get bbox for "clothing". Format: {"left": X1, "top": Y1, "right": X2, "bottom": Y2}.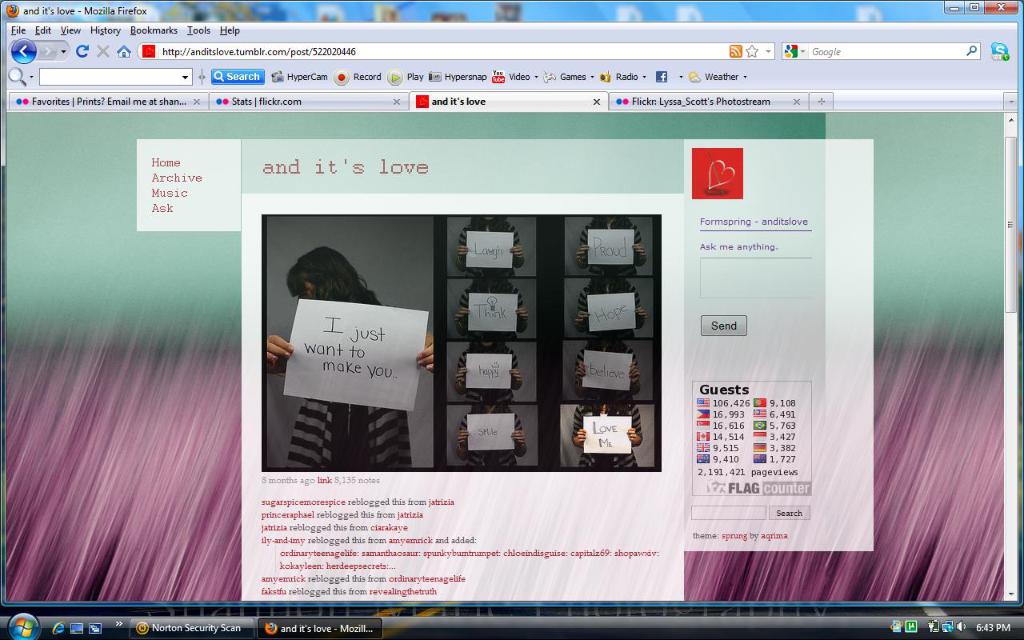
{"left": 456, "top": 346, "right": 519, "bottom": 400}.
